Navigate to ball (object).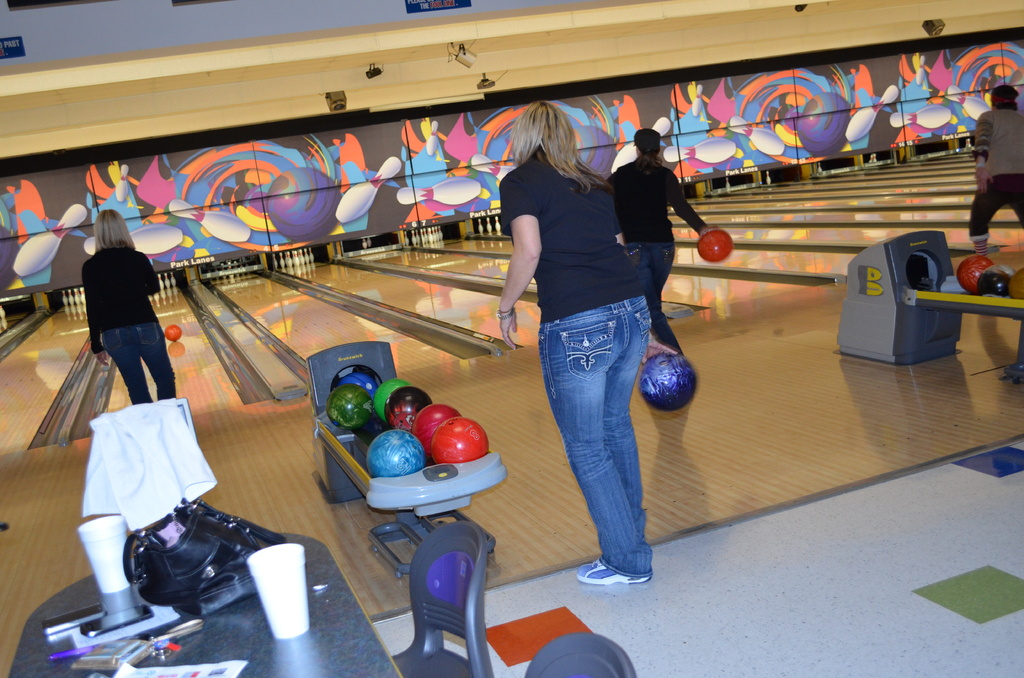
Navigation target: (954,256,993,295).
